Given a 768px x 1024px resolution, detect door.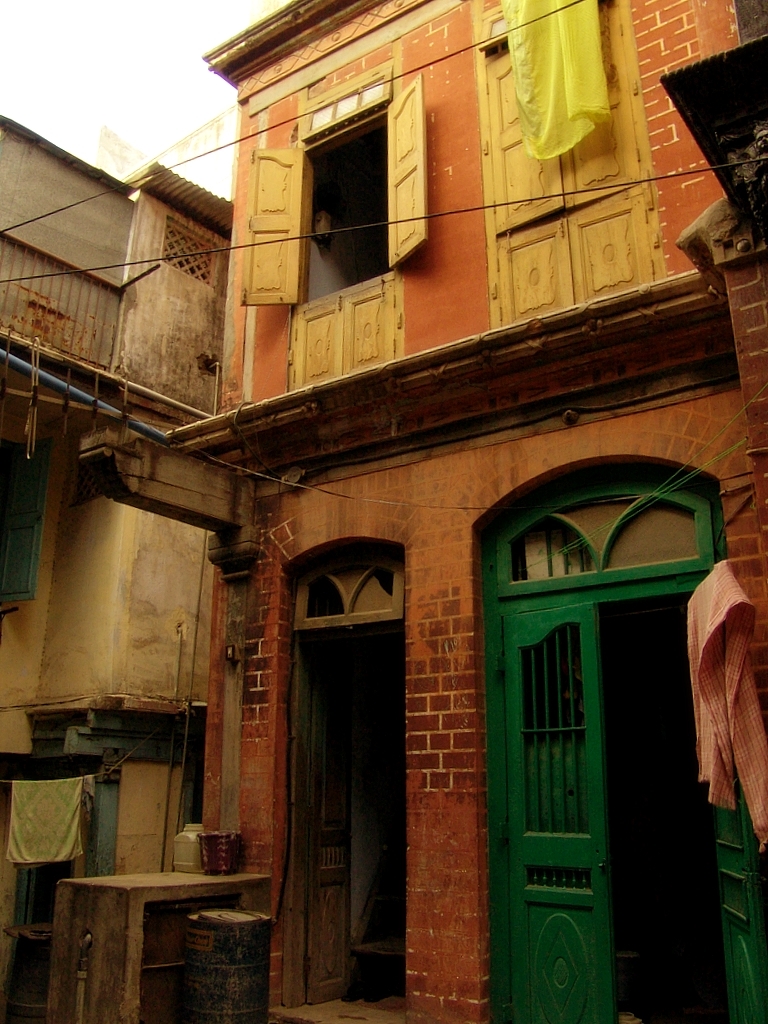
region(512, 602, 767, 1019).
